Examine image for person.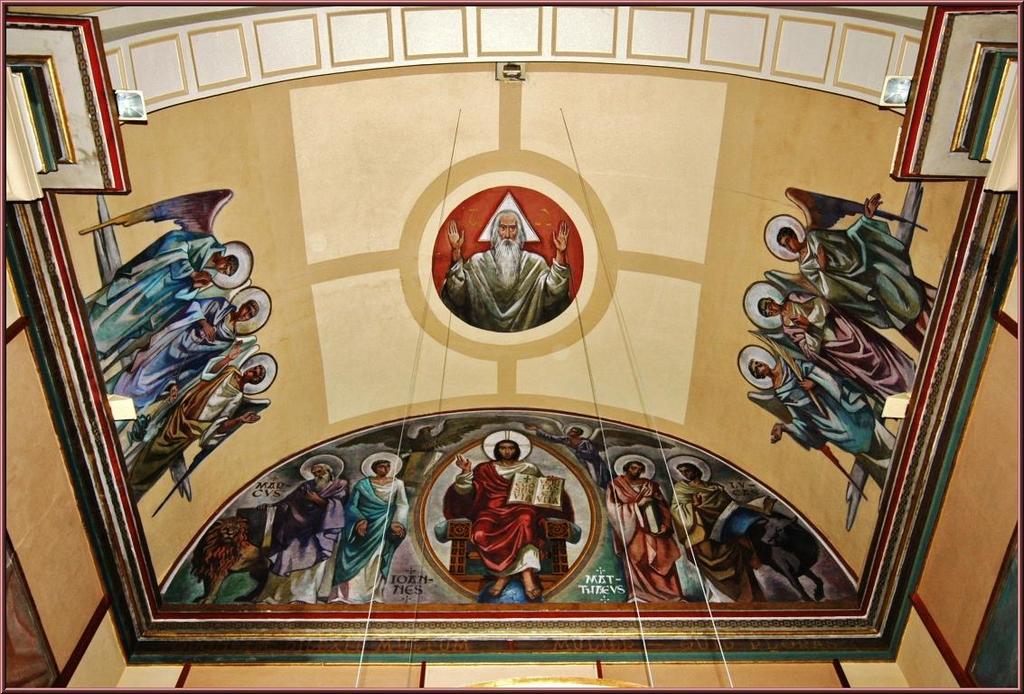
Examination result: box=[756, 288, 917, 418].
